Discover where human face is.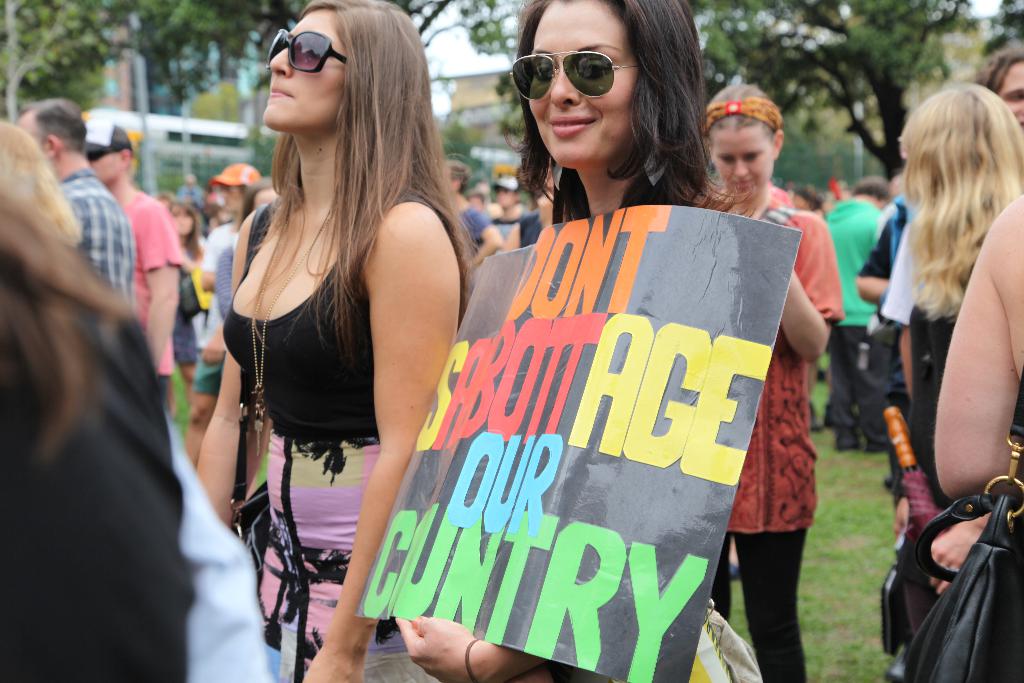
Discovered at (left=996, top=56, right=1023, bottom=130).
